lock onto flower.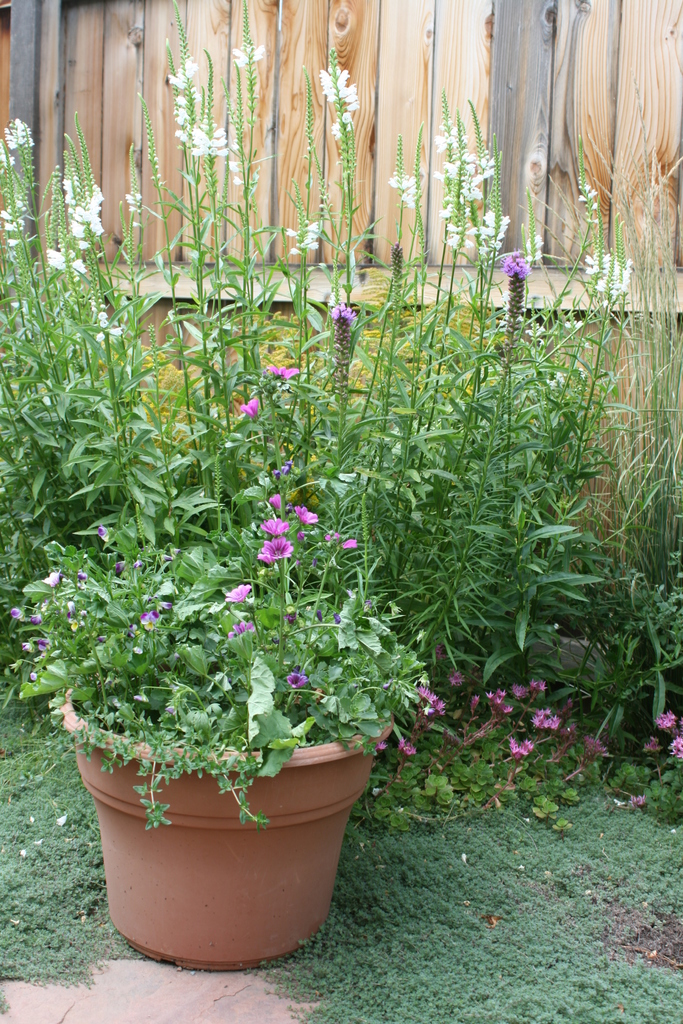
Locked: Rect(525, 234, 547, 263).
